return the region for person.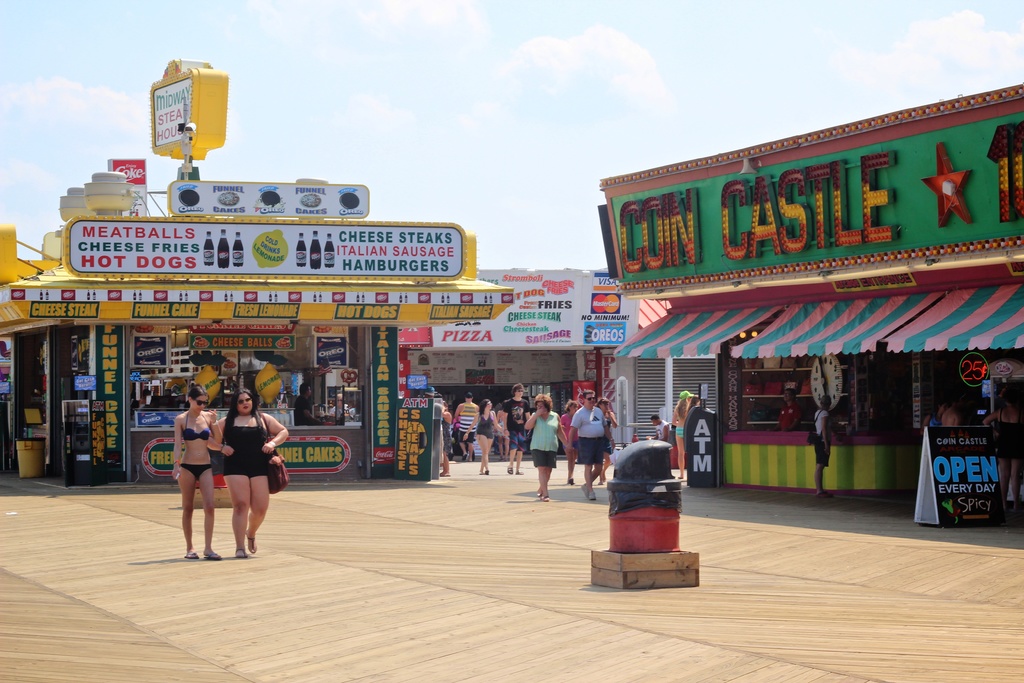
<box>670,390,696,476</box>.
